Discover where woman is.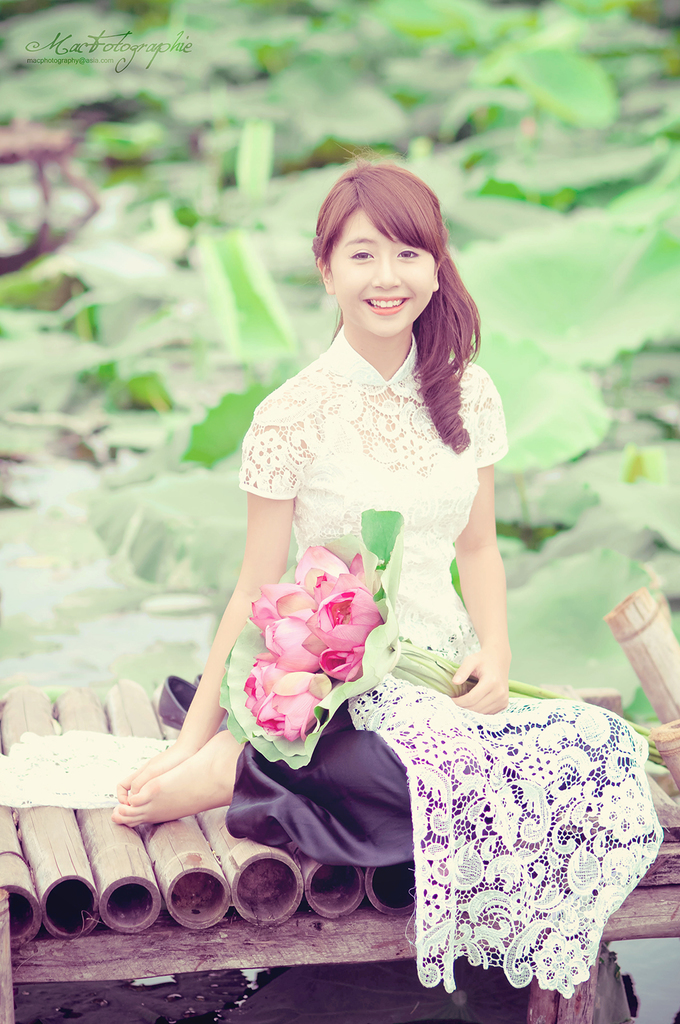
Discovered at crop(130, 149, 583, 971).
